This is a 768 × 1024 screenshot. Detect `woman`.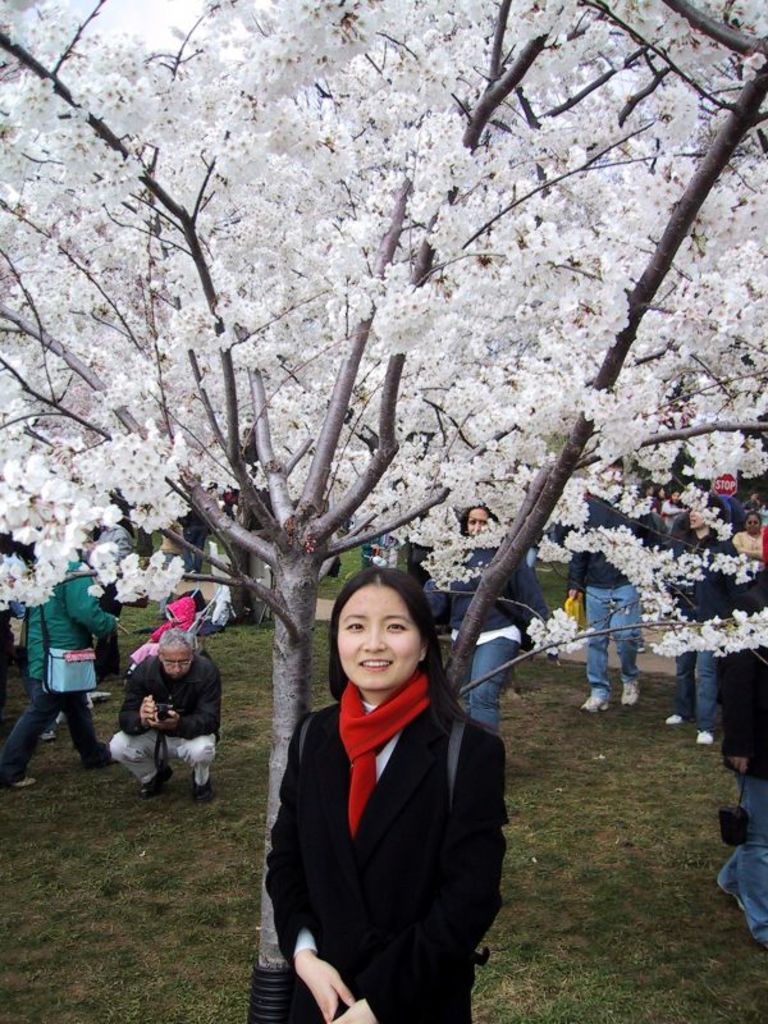
[666,494,735,744].
